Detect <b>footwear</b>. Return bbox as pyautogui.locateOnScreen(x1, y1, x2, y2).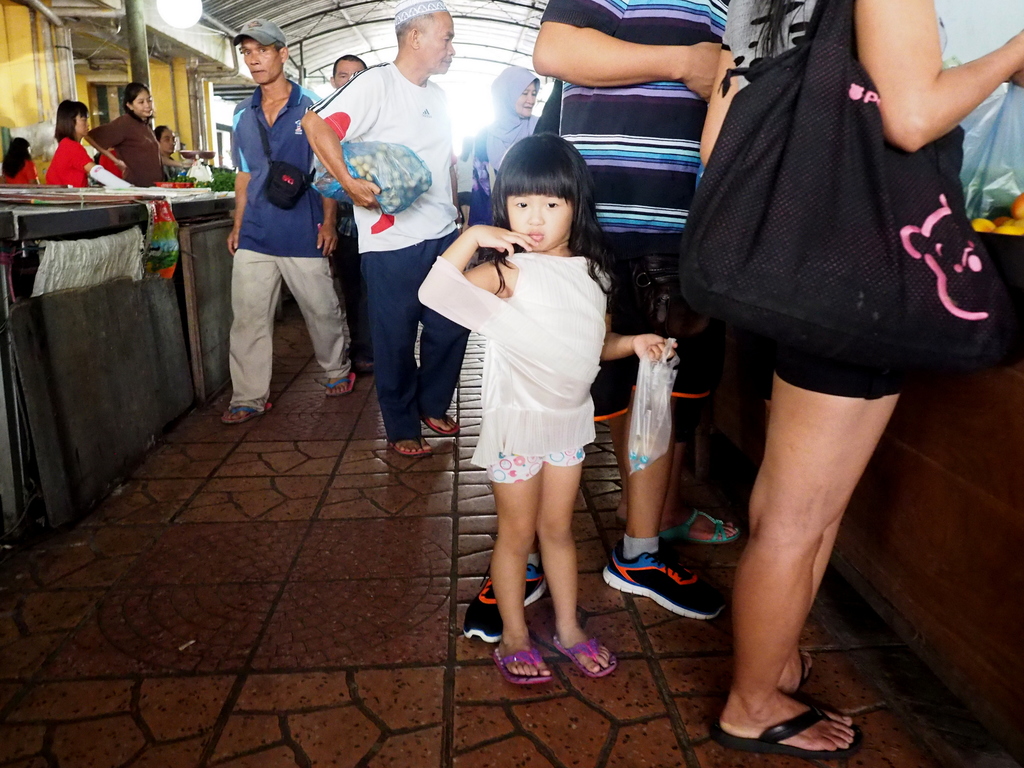
pyautogui.locateOnScreen(459, 565, 549, 646).
